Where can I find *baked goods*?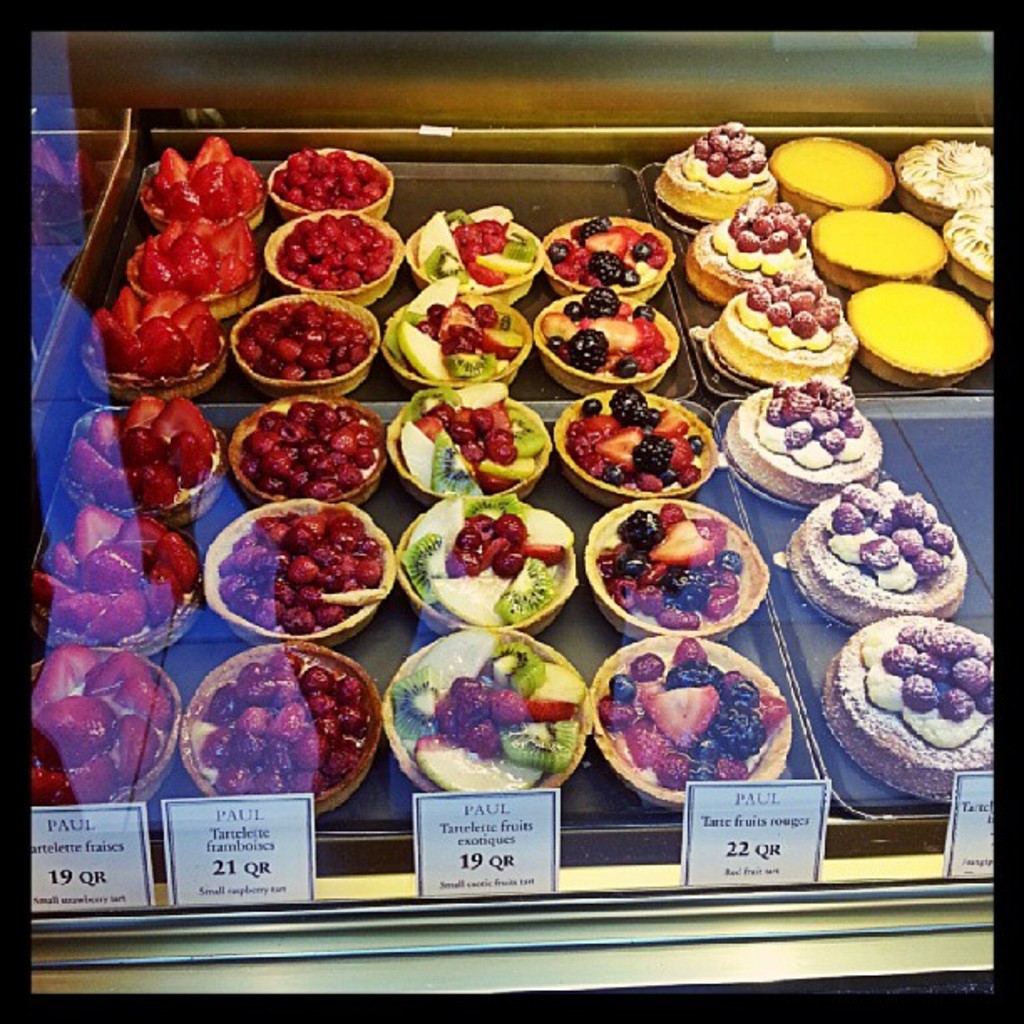
You can find it at 823/619/1002/801.
